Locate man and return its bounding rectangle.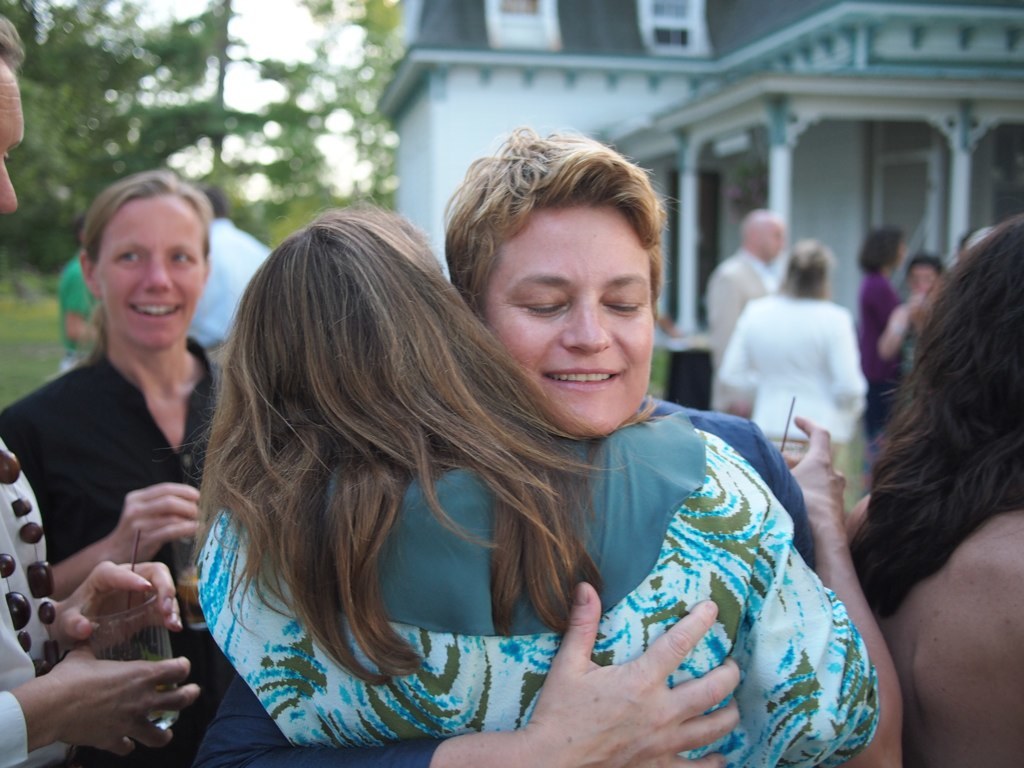
Rect(709, 204, 793, 399).
